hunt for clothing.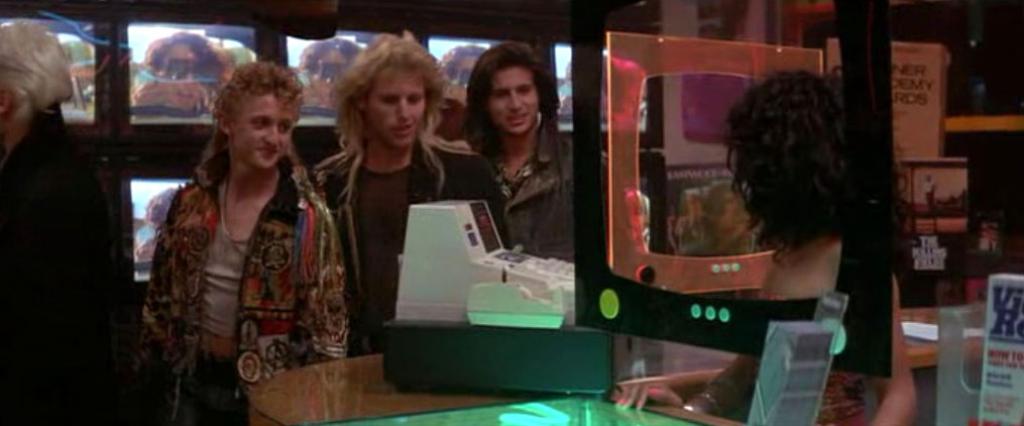
Hunted down at box(808, 368, 871, 425).
